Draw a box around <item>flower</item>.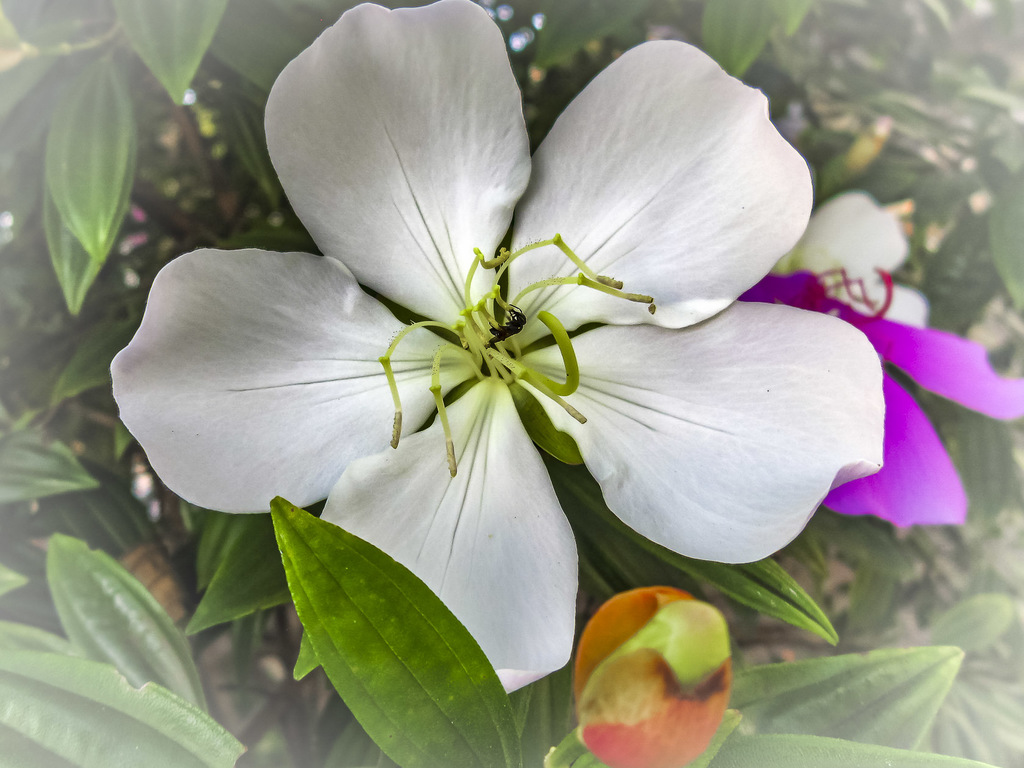
[109, 4, 895, 670].
